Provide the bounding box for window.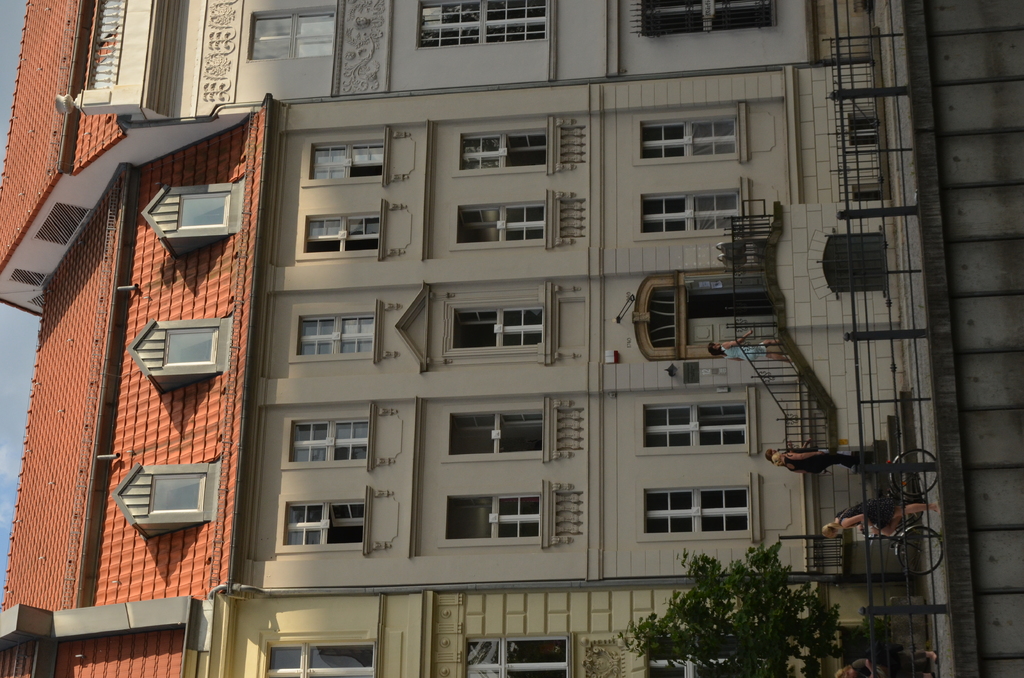
l=645, t=489, r=750, b=539.
